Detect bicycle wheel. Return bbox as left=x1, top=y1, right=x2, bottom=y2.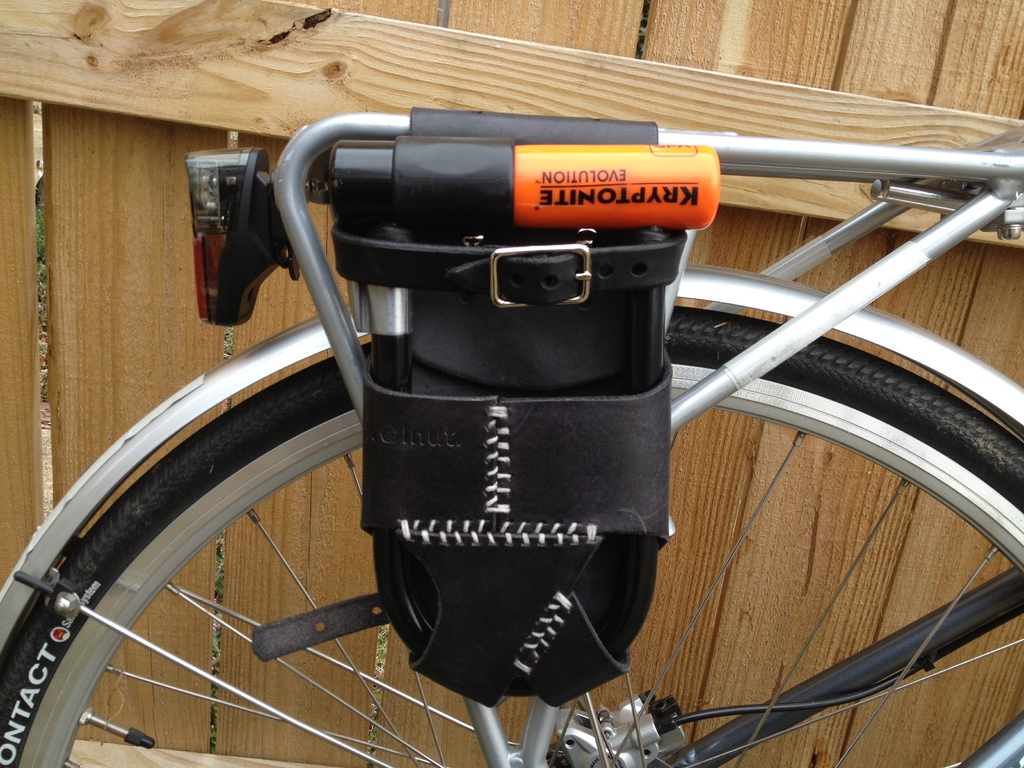
left=0, top=310, right=1023, bottom=767.
